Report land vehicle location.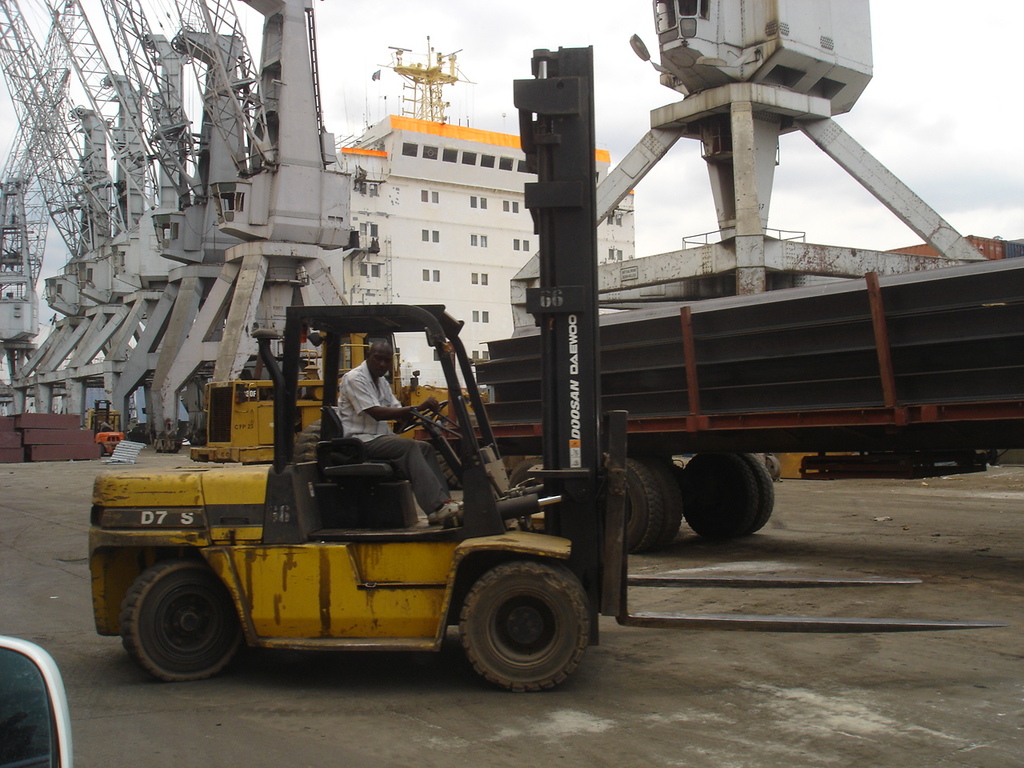
Report: 94,312,638,698.
